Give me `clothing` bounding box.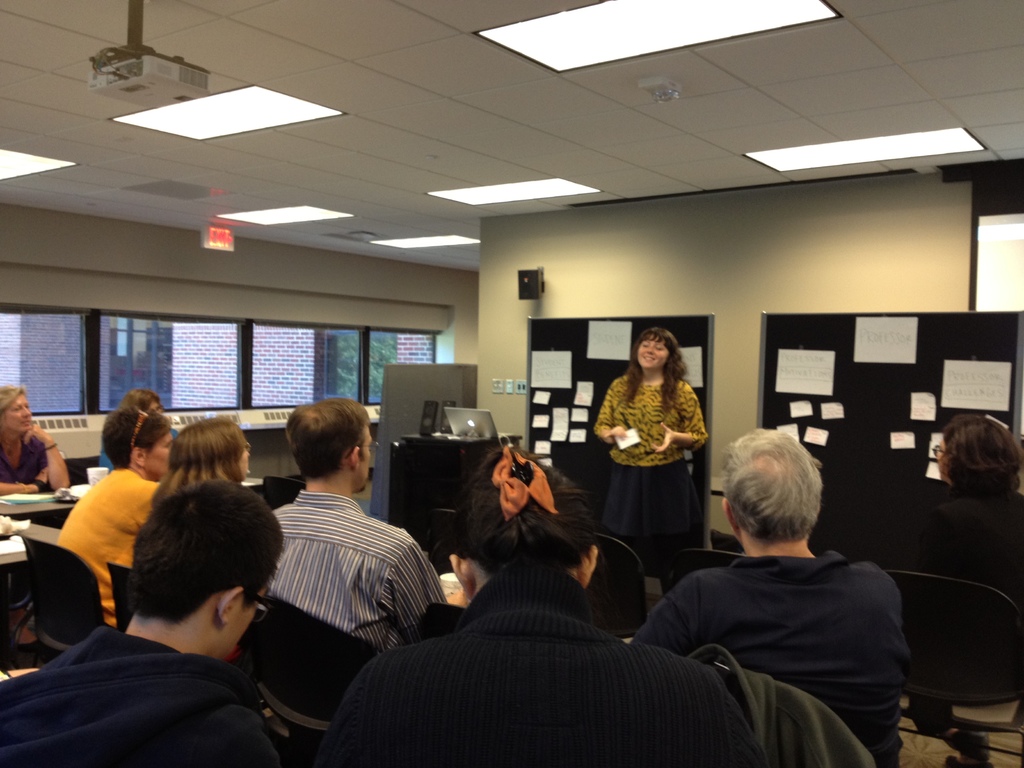
pyautogui.locateOnScreen(270, 492, 445, 664).
